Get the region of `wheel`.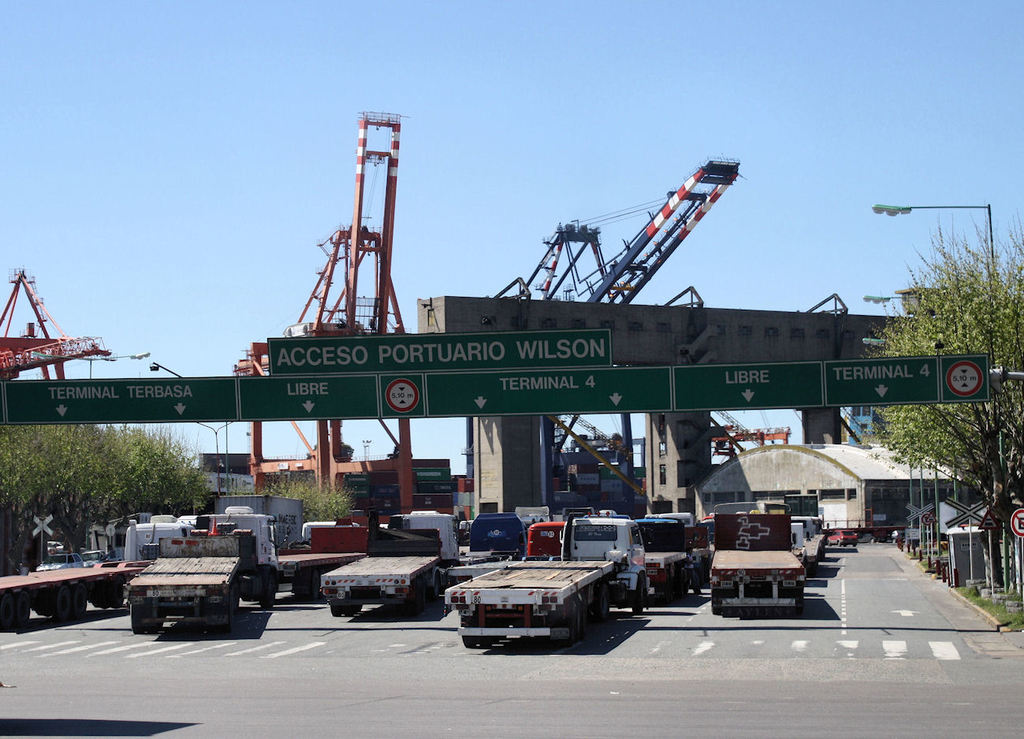
(14, 596, 34, 626).
